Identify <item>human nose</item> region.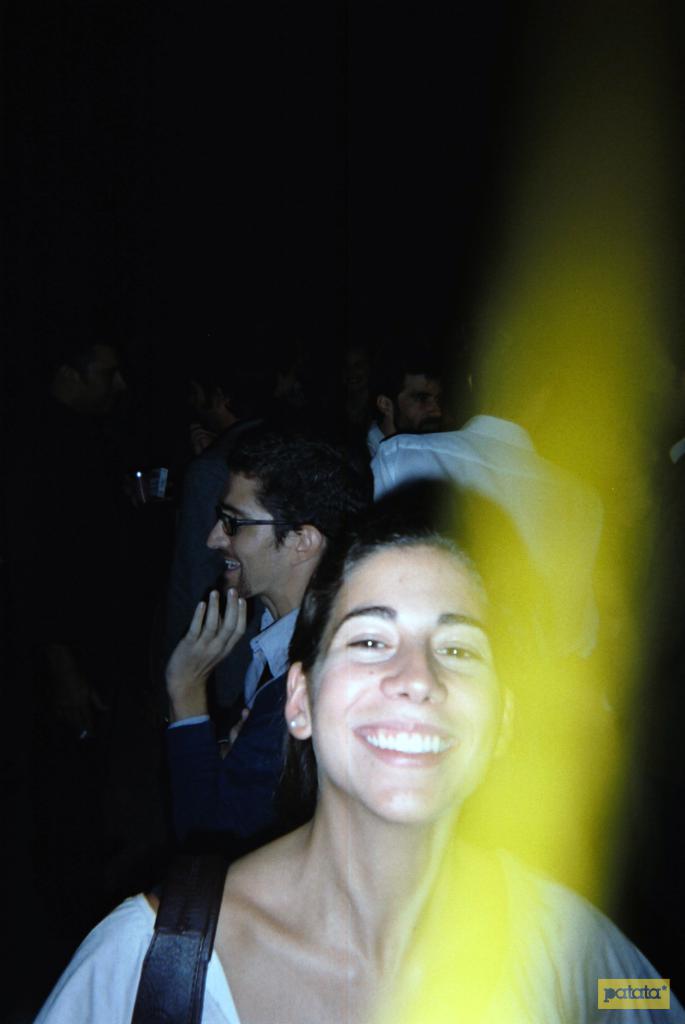
Region: {"left": 206, "top": 517, "right": 233, "bottom": 553}.
